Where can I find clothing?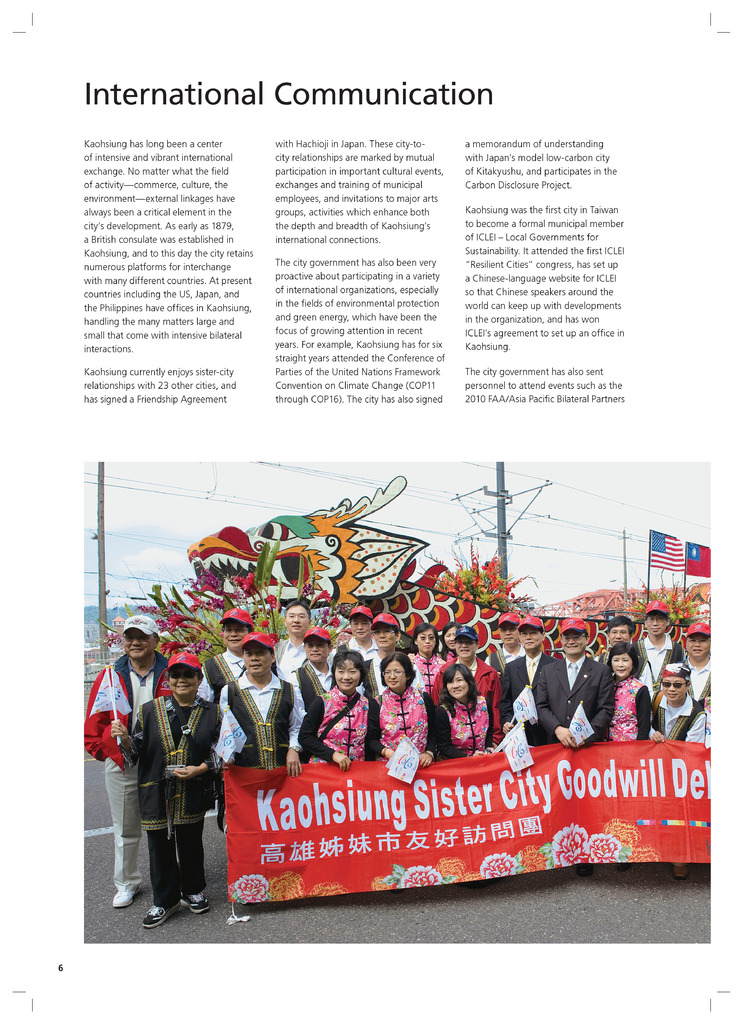
You can find it at [left=508, top=646, right=559, bottom=746].
